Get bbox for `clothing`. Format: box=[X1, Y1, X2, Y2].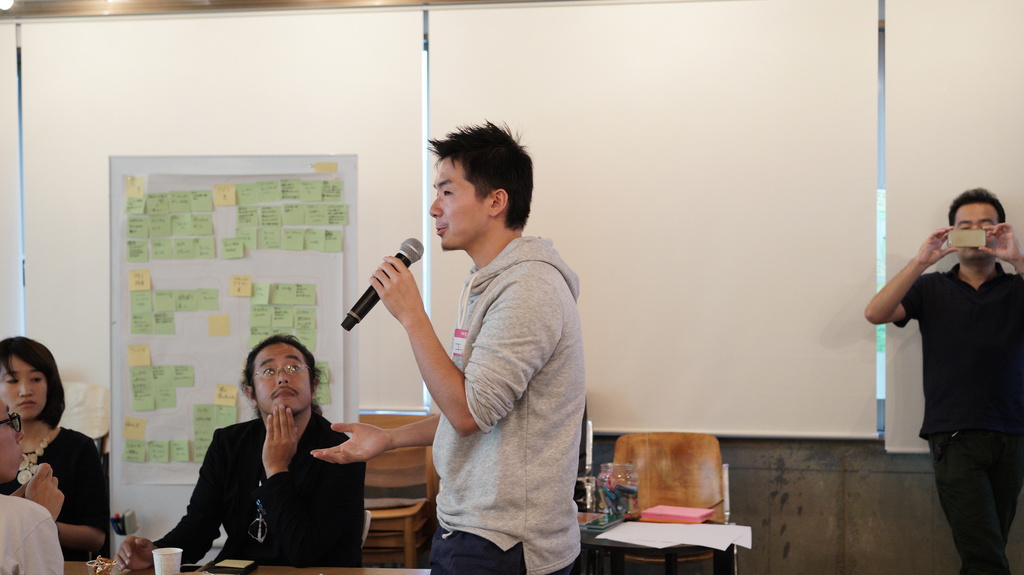
box=[434, 231, 586, 574].
